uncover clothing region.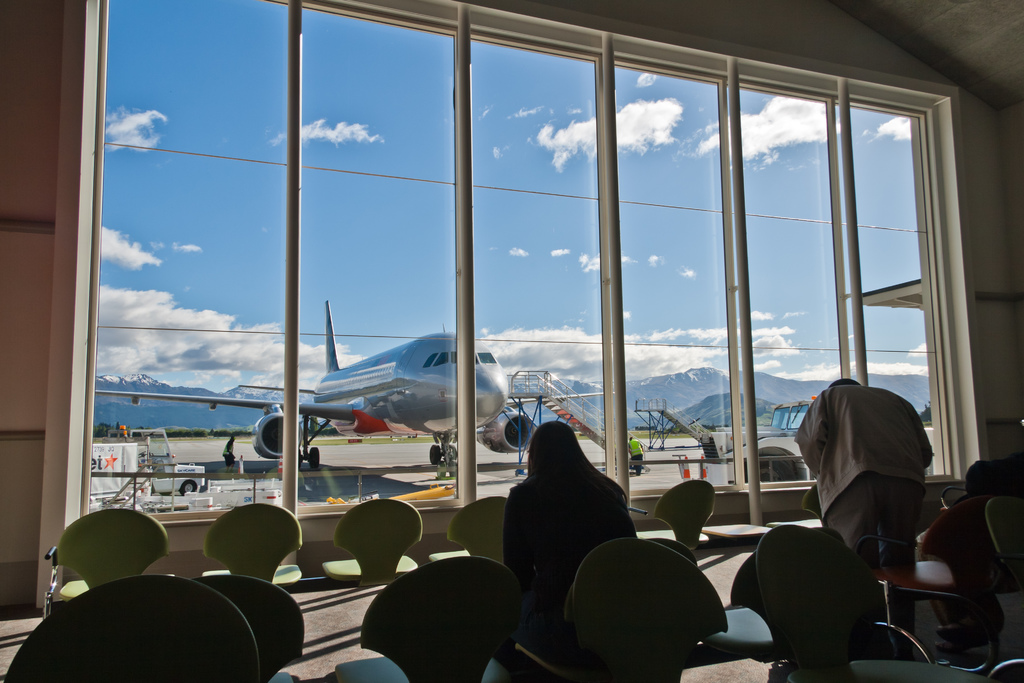
Uncovered: [x1=791, y1=388, x2=948, y2=558].
